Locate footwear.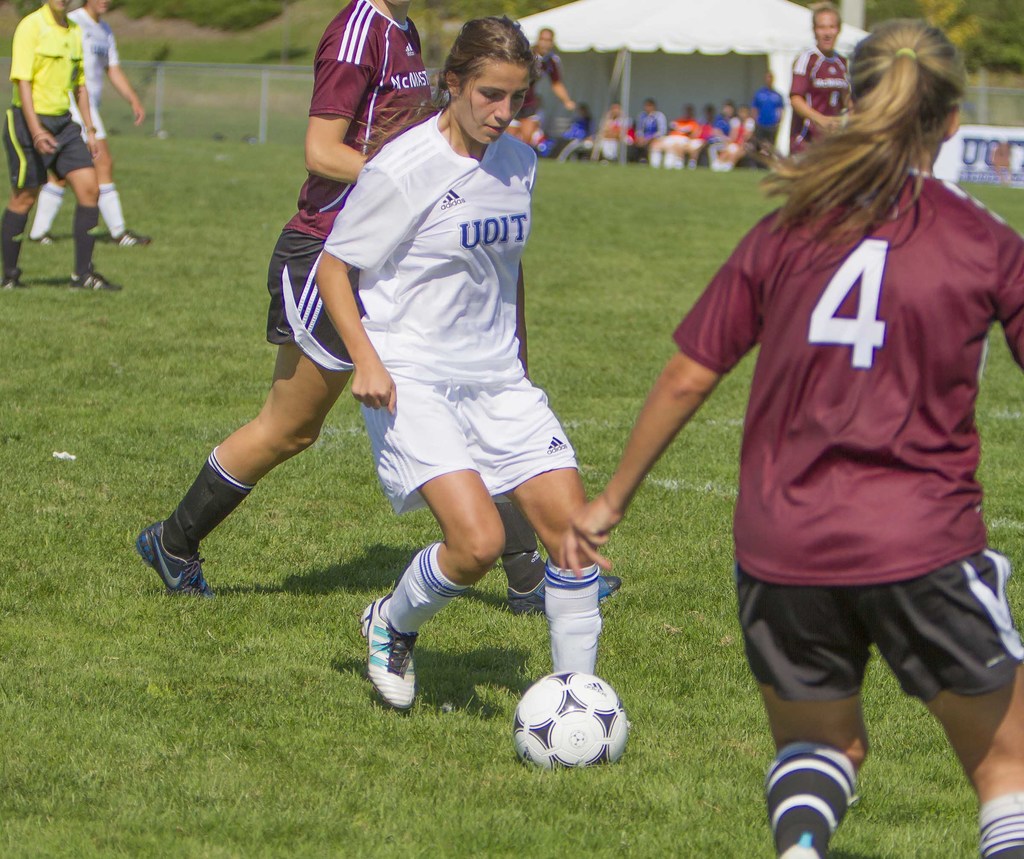
Bounding box: {"left": 136, "top": 511, "right": 212, "bottom": 594}.
